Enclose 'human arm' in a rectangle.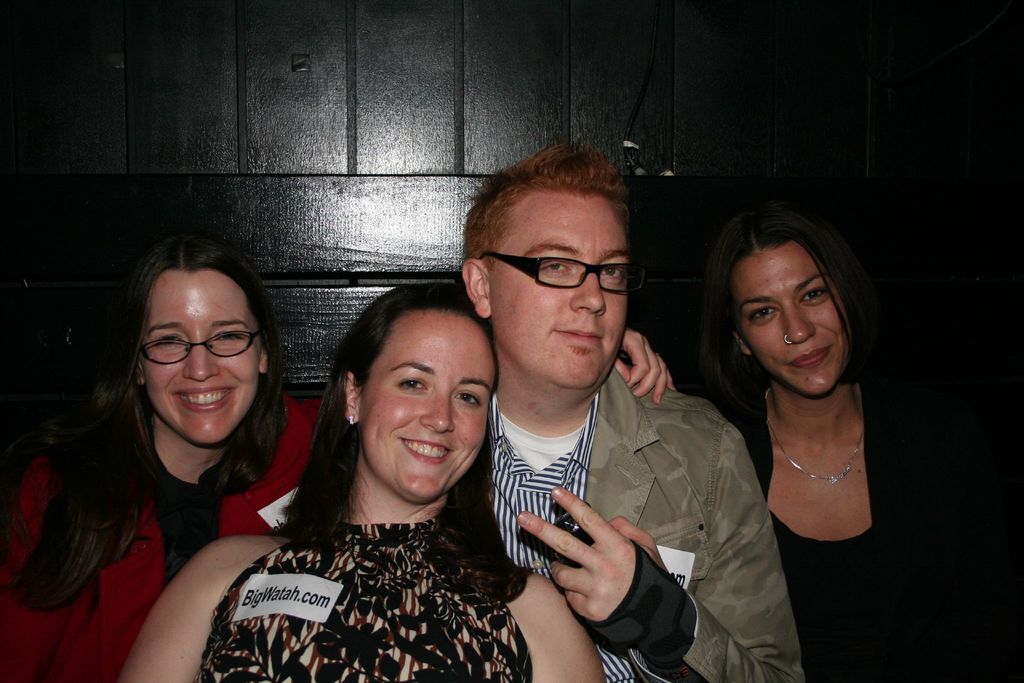
{"x1": 0, "y1": 455, "x2": 74, "y2": 682}.
